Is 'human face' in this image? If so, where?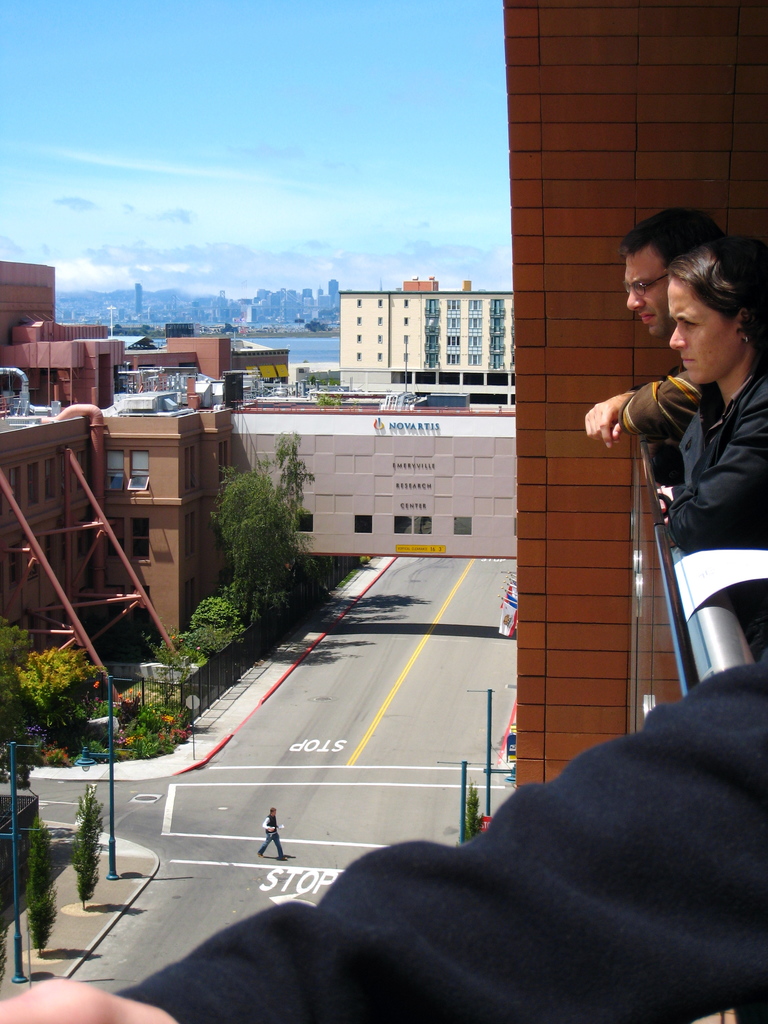
Yes, at (x1=626, y1=245, x2=668, y2=336).
